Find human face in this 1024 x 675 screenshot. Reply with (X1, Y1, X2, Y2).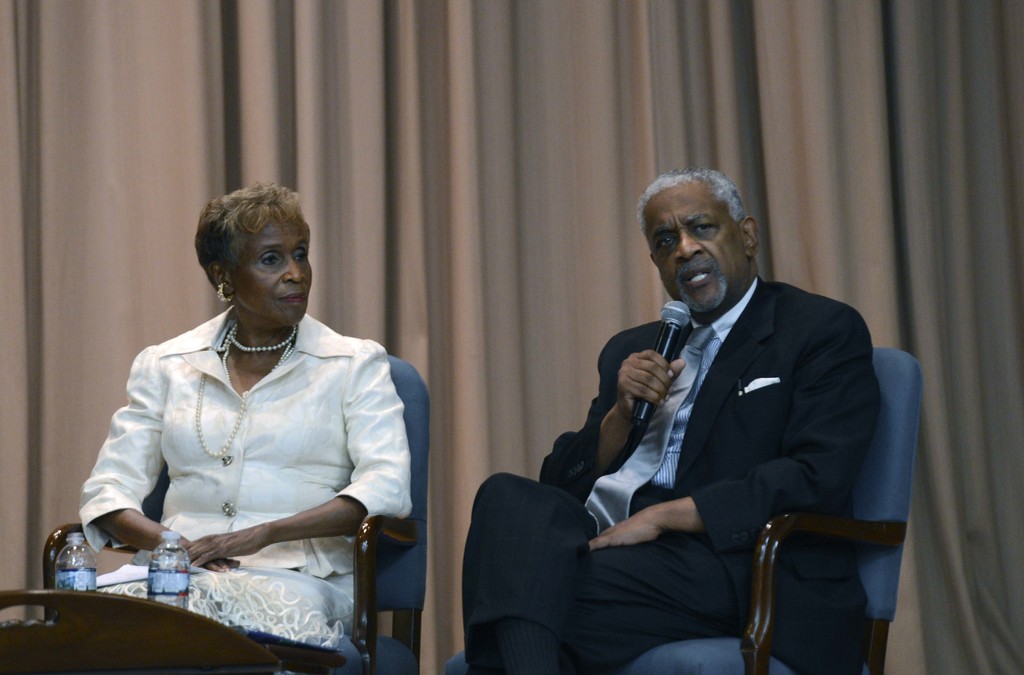
(234, 218, 311, 326).
